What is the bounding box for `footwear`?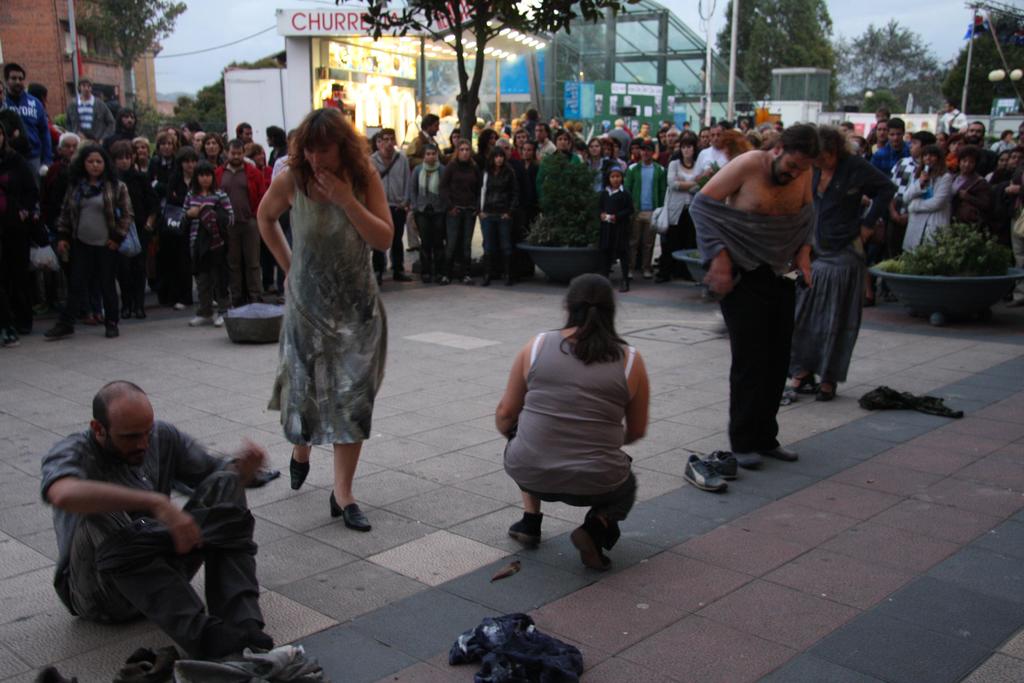
pyautogui.locateOnScreen(433, 273, 453, 286).
